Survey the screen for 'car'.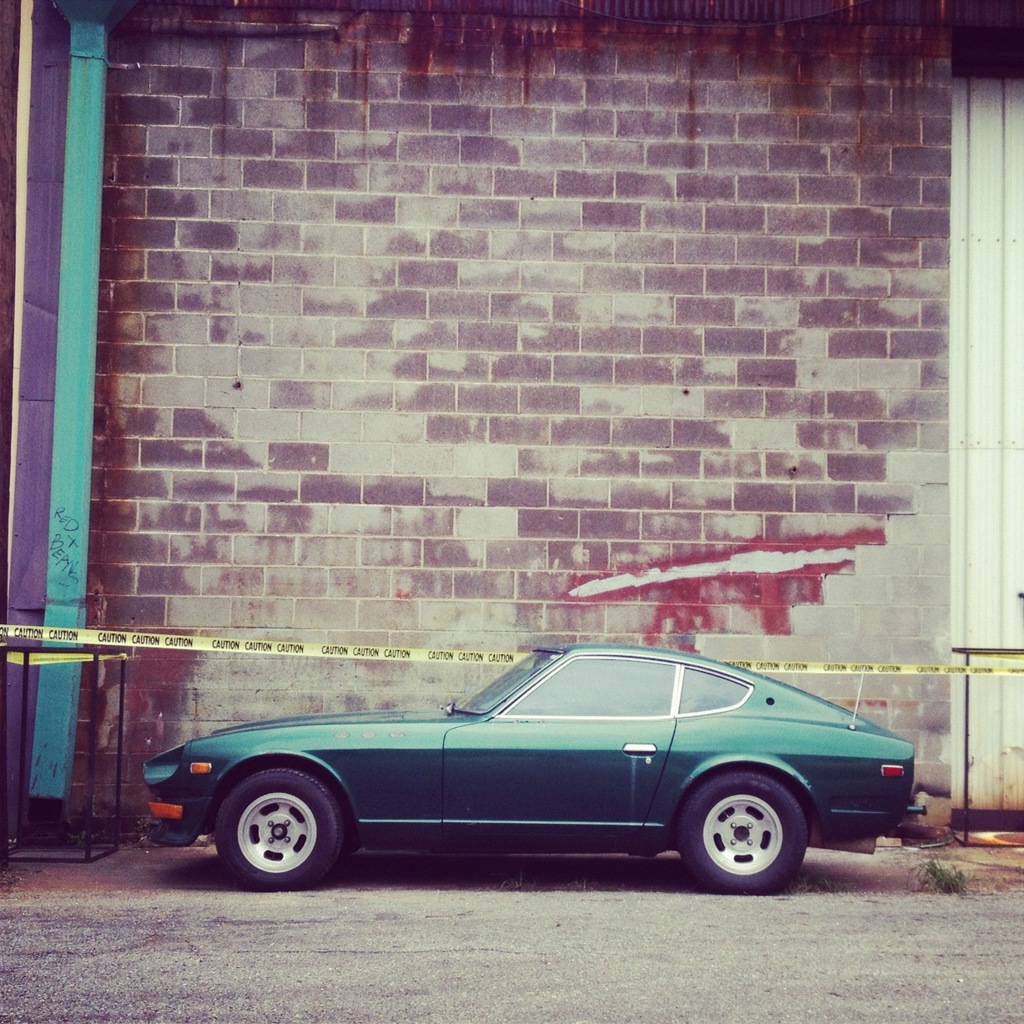
Survey found: 126 636 923 906.
